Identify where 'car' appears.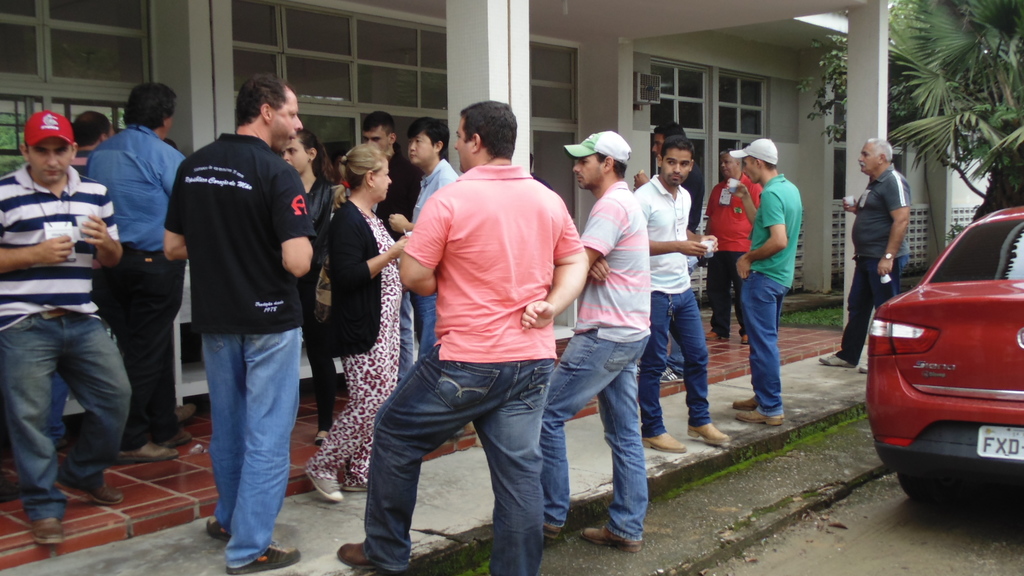
Appears at BBox(865, 230, 1019, 506).
